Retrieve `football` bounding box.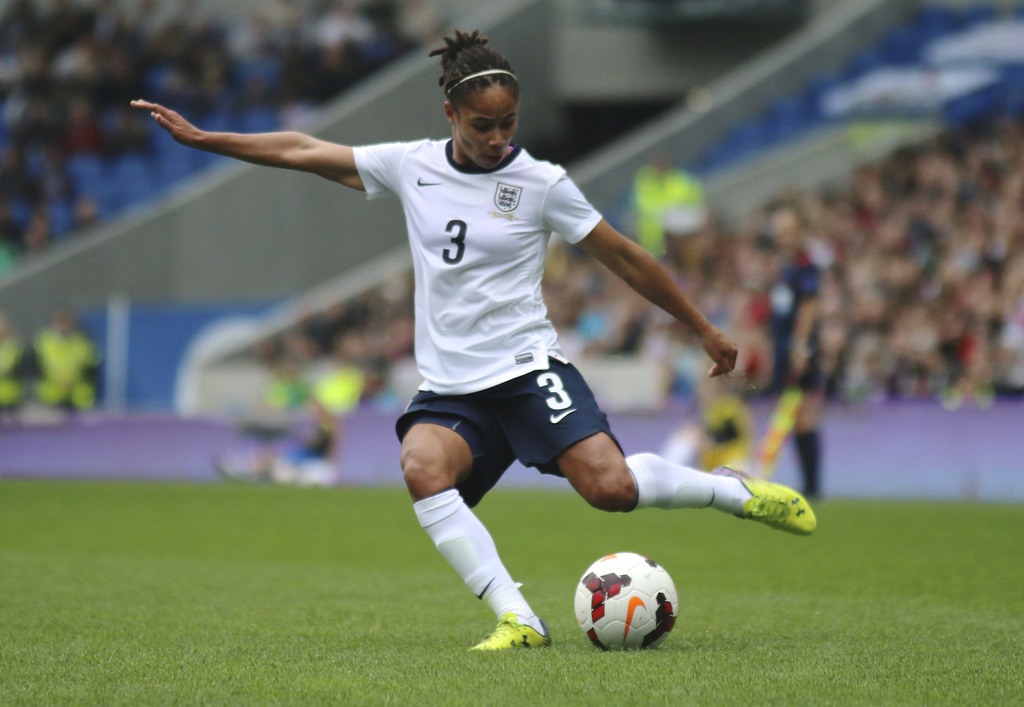
Bounding box: [573, 553, 678, 655].
